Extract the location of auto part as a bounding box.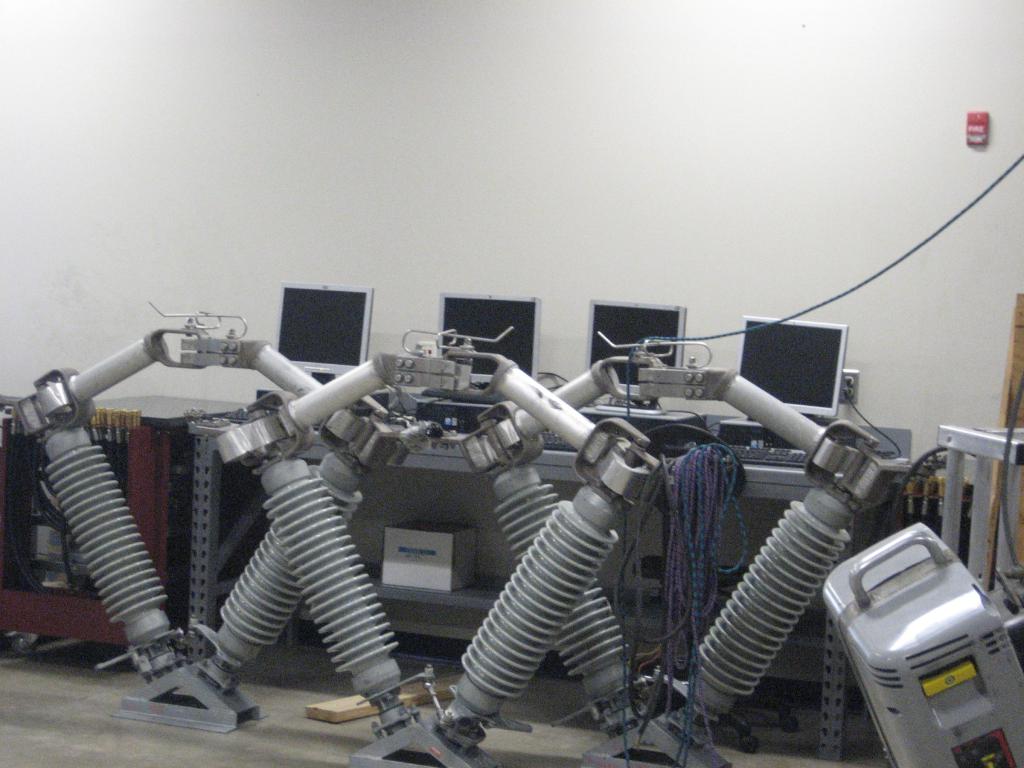
box(456, 349, 746, 715).
